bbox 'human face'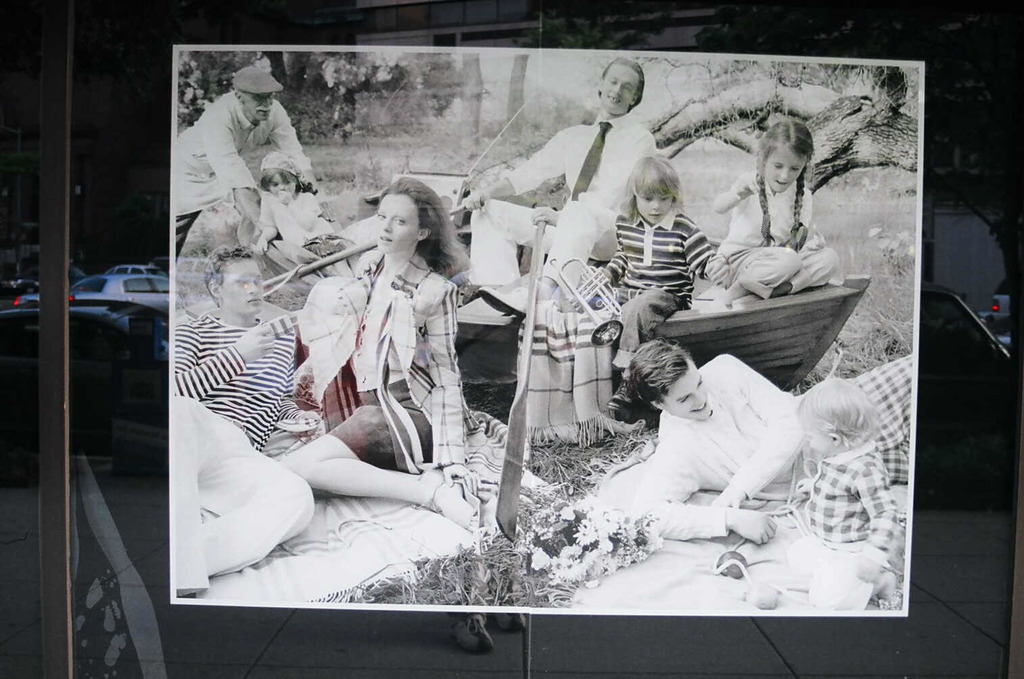
bbox(269, 172, 296, 195)
